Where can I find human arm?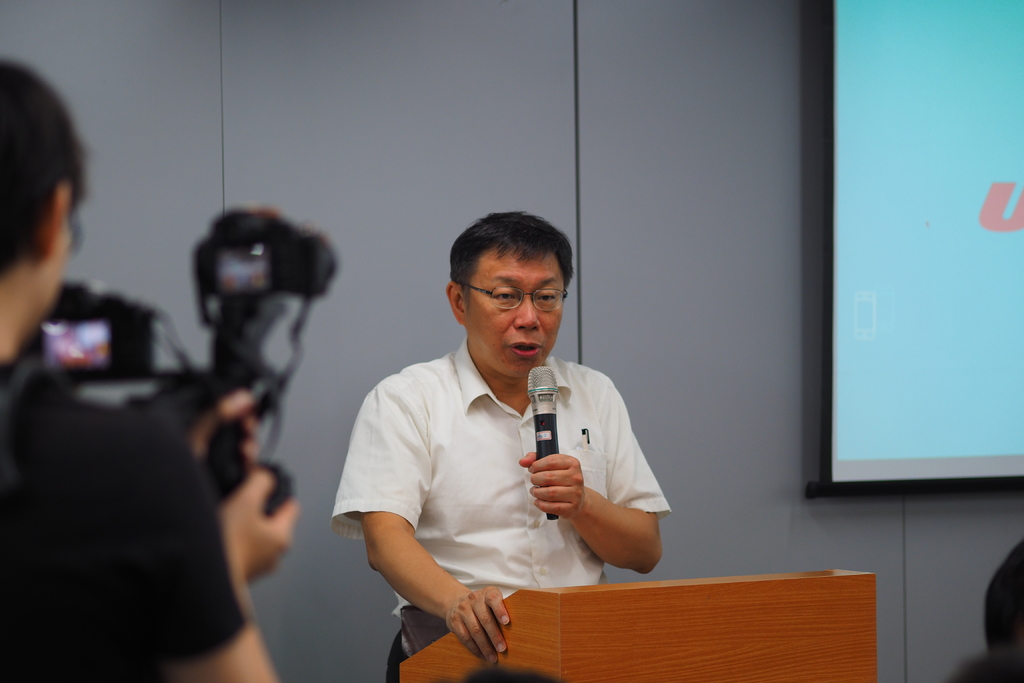
You can find it at l=113, t=413, r=294, b=682.
